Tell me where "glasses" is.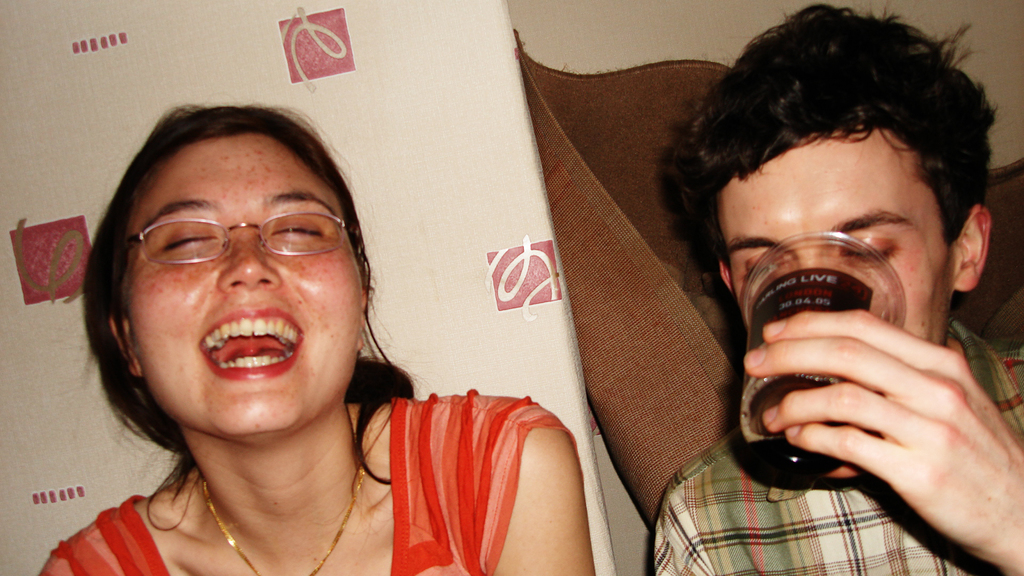
"glasses" is at region(123, 207, 362, 270).
